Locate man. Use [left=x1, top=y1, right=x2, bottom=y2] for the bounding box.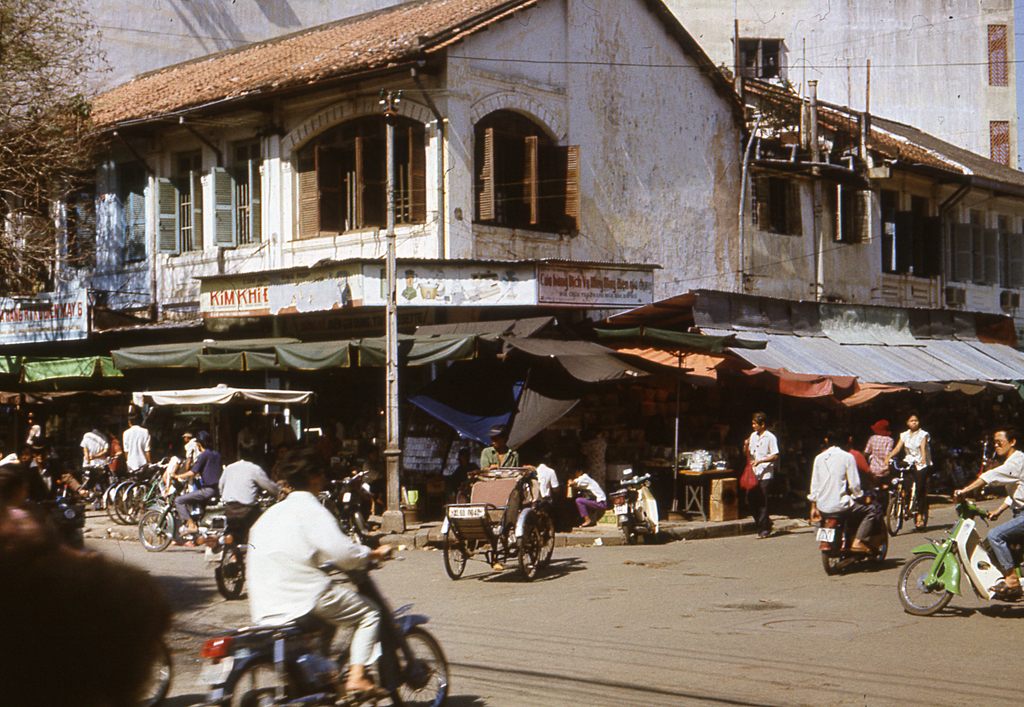
[left=121, top=410, right=150, bottom=484].
